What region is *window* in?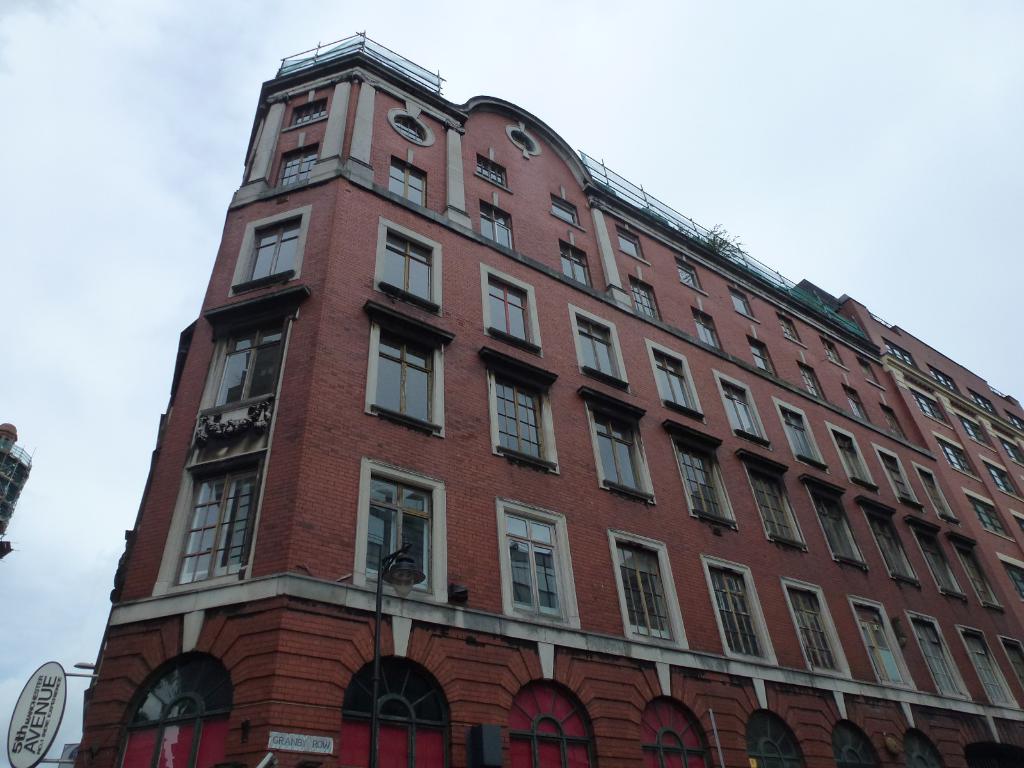
356 306 453 436.
